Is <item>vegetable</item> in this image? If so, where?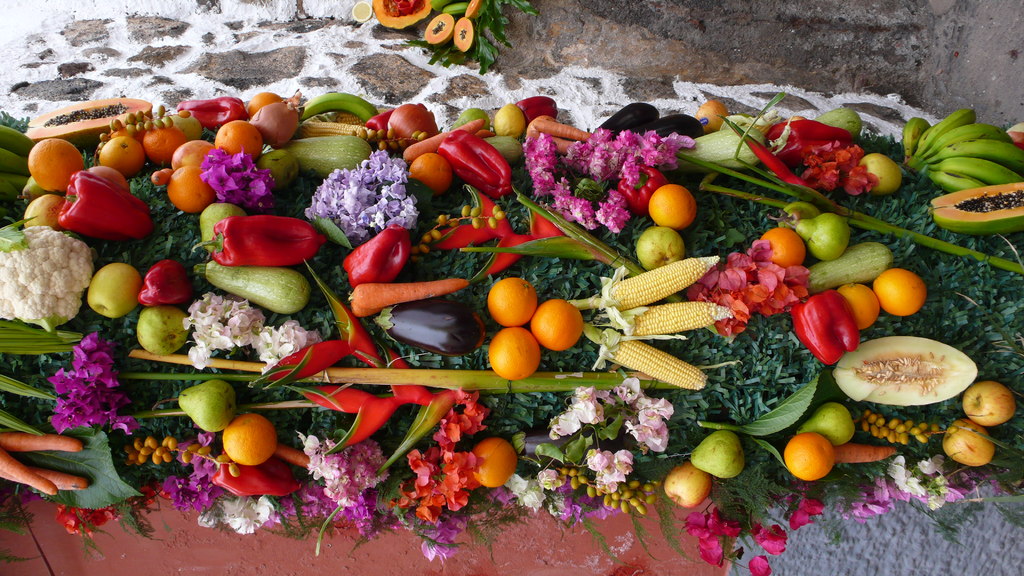
Yes, at bbox(808, 107, 863, 141).
